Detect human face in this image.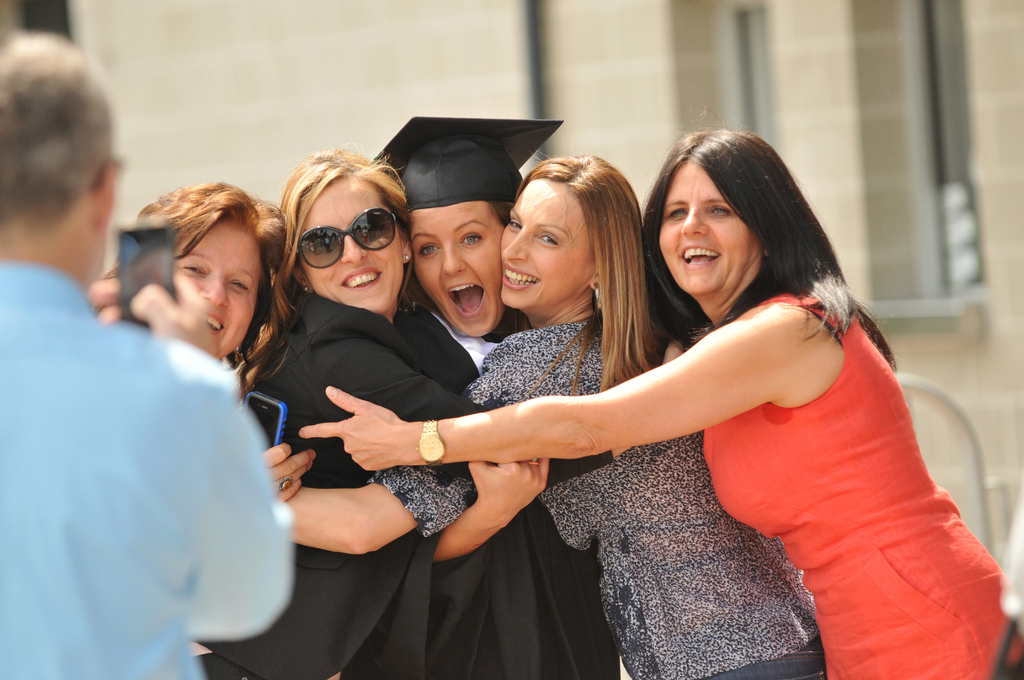
Detection: (495, 175, 588, 314).
